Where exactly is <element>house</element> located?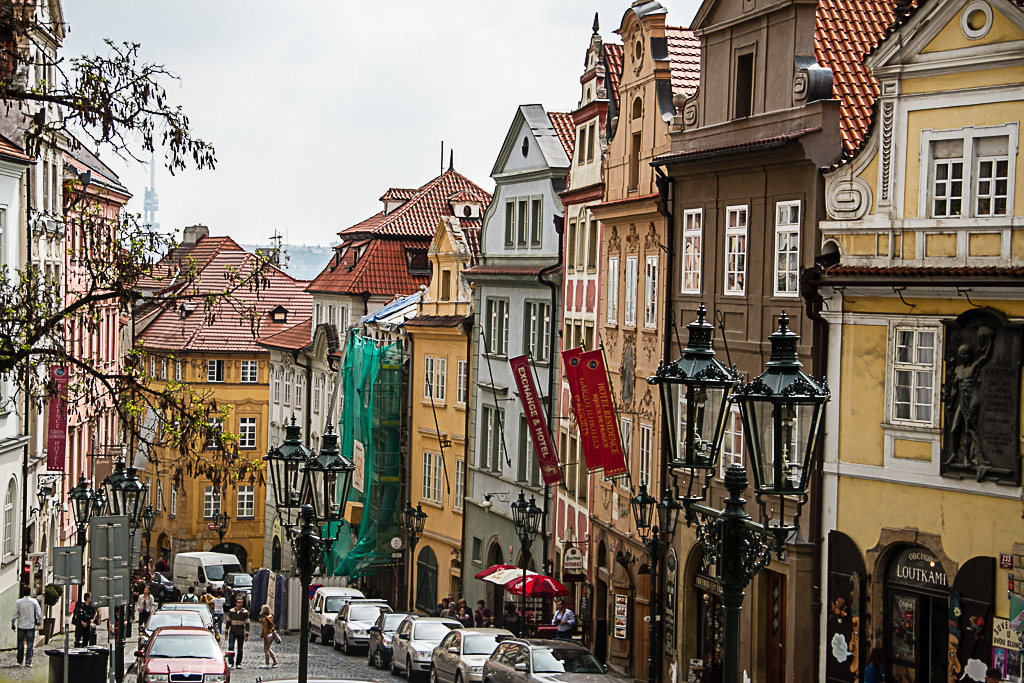
Its bounding box is {"x1": 461, "y1": 110, "x2": 554, "y2": 651}.
